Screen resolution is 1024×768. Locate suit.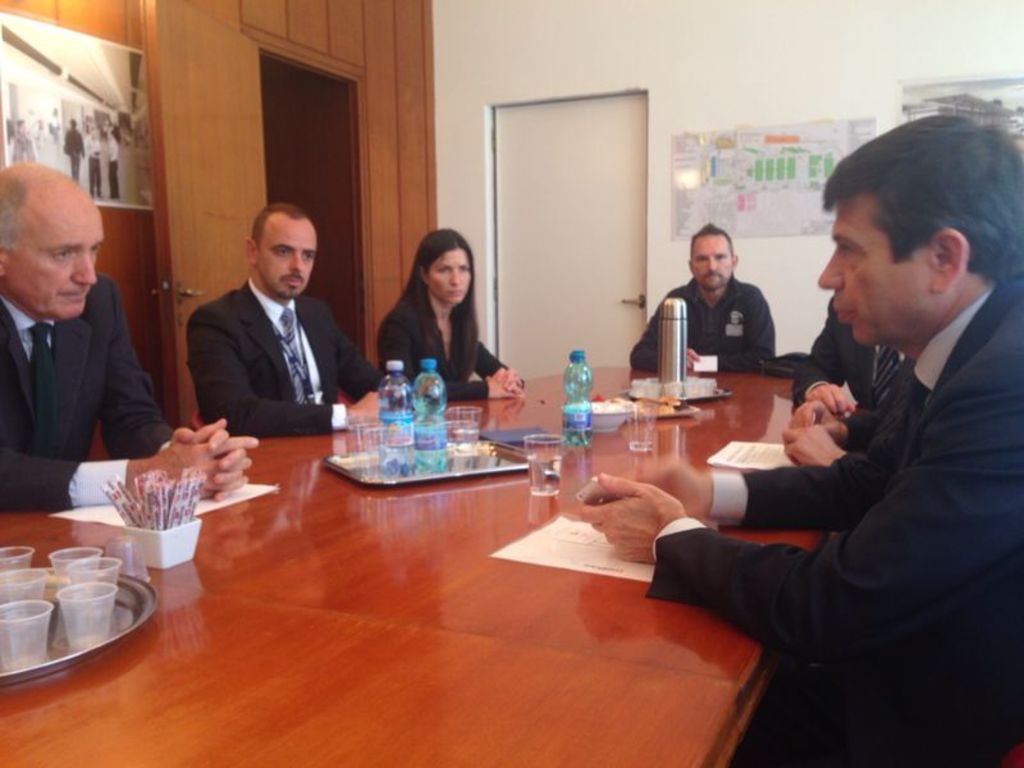
bbox(646, 287, 1023, 767).
